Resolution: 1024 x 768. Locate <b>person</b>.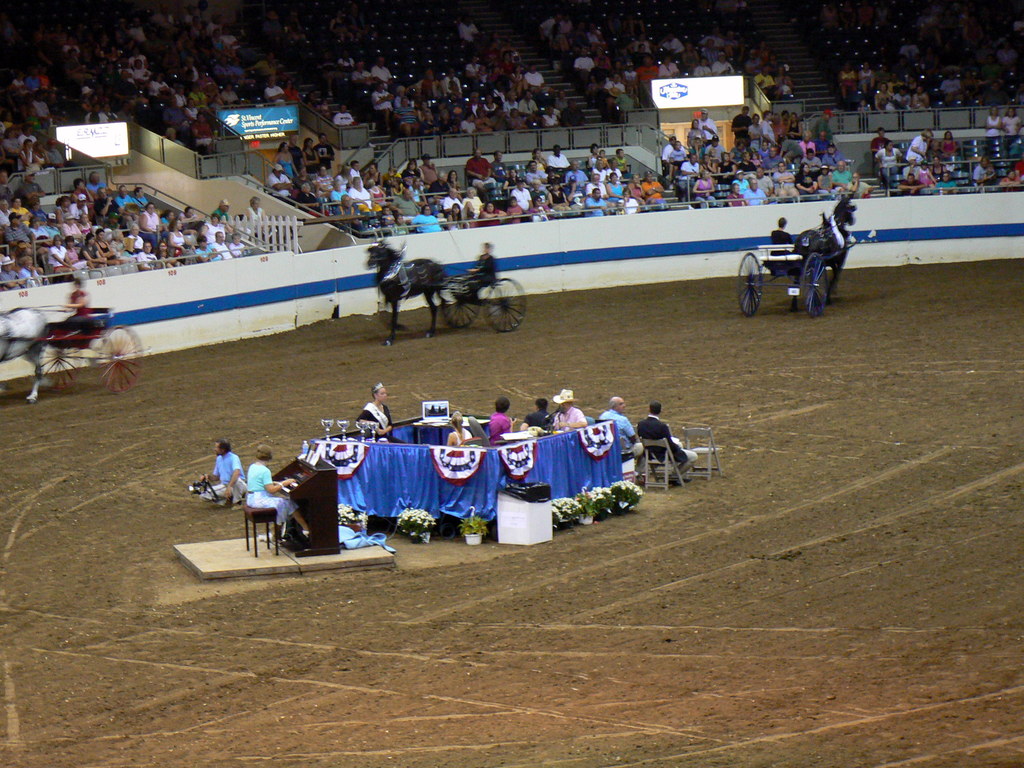
<box>61,282,97,331</box>.
